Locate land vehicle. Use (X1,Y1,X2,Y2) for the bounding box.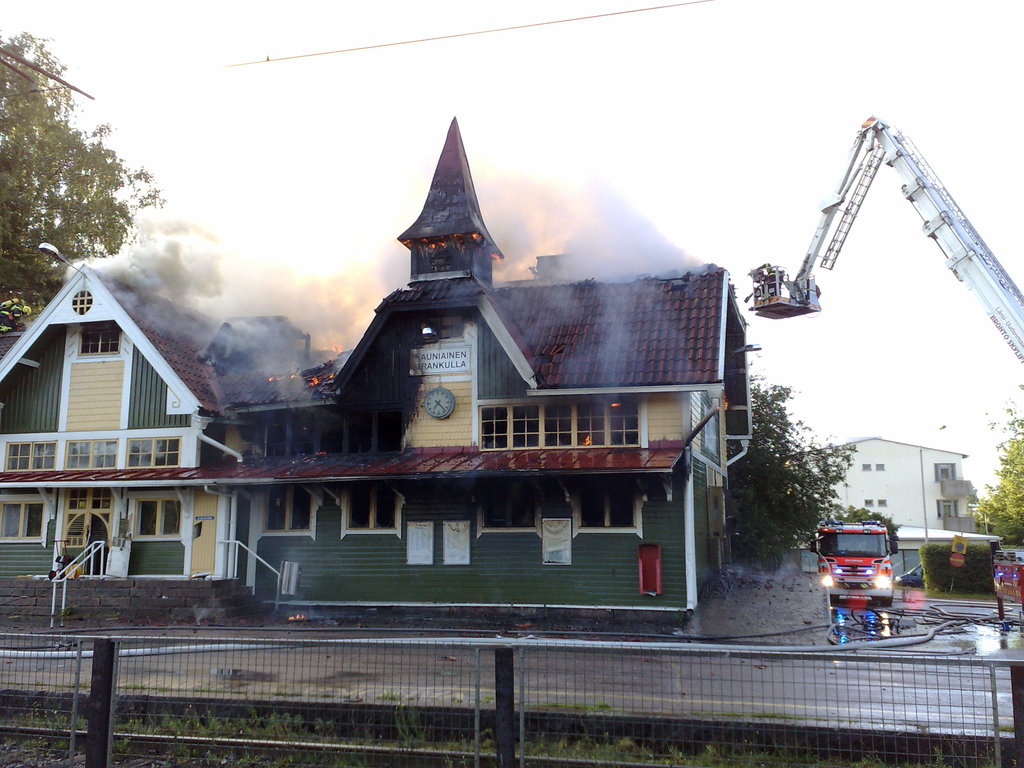
(815,508,899,608).
